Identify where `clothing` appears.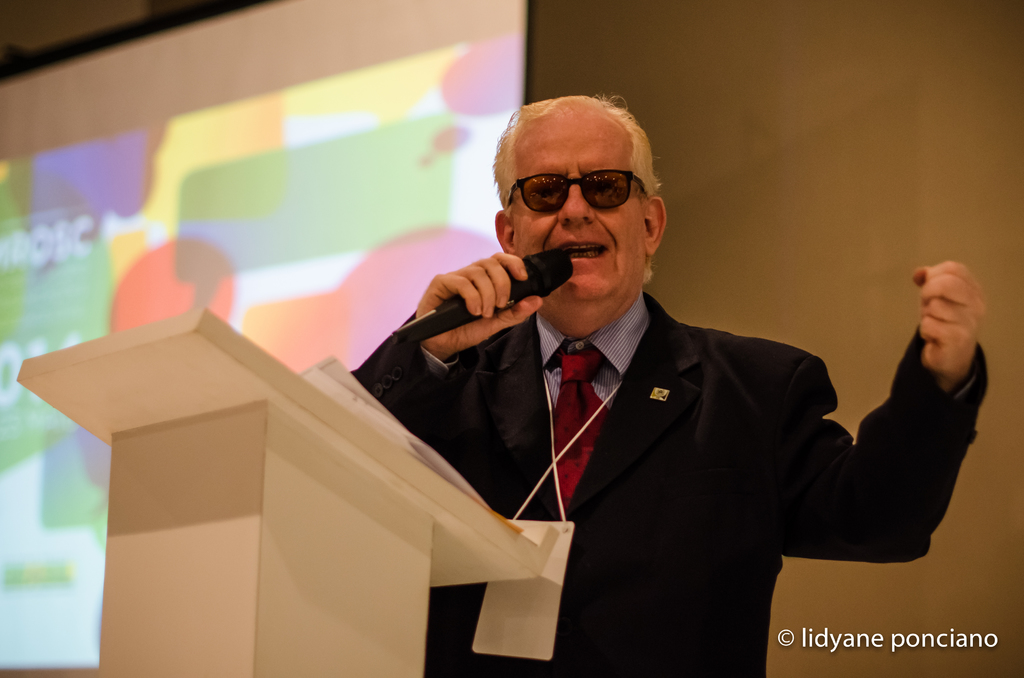
Appears at left=330, top=210, right=943, bottom=650.
